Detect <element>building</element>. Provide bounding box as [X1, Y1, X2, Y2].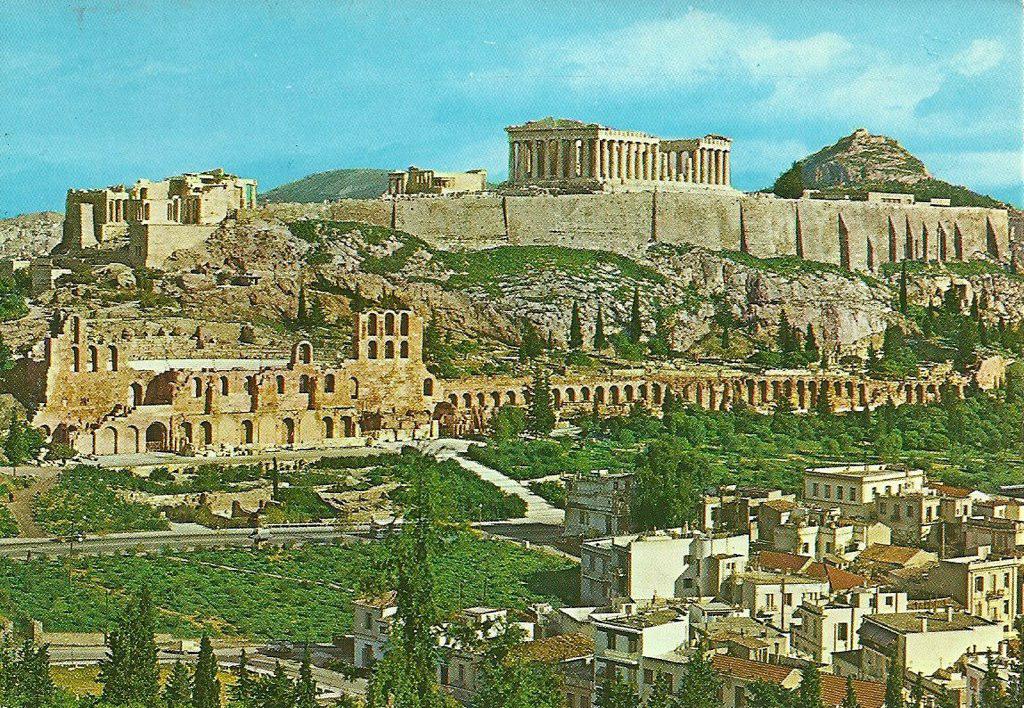
[57, 168, 258, 246].
